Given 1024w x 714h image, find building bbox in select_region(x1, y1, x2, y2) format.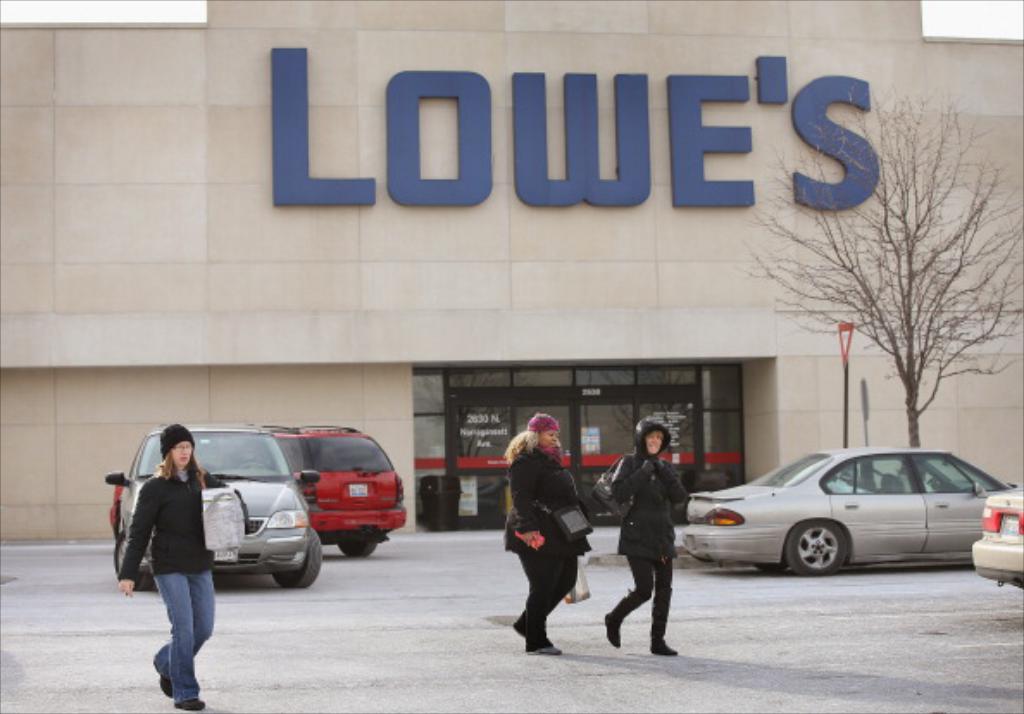
select_region(3, 0, 1022, 543).
